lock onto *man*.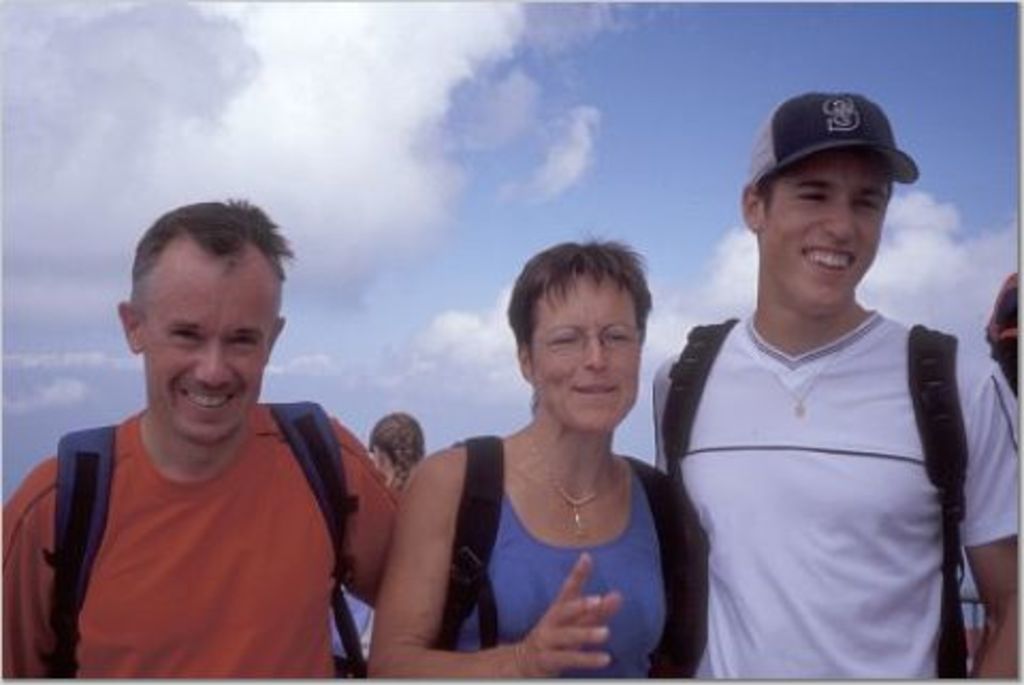
Locked: bbox(21, 196, 412, 684).
